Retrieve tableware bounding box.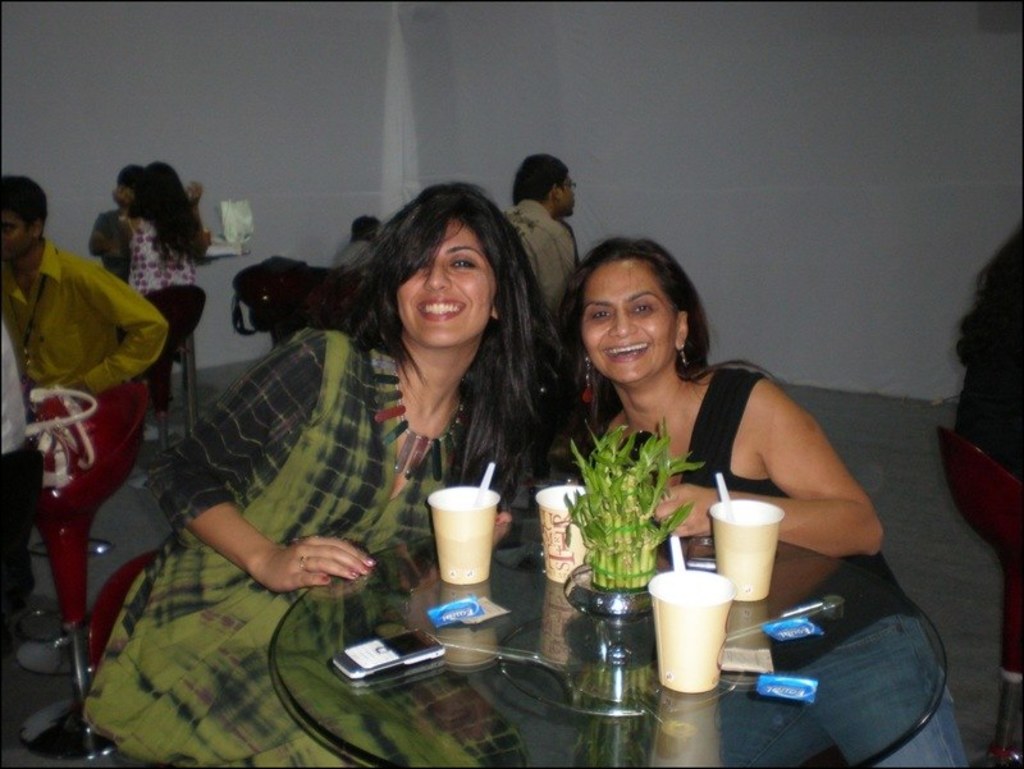
Bounding box: x1=652, y1=567, x2=732, y2=690.
